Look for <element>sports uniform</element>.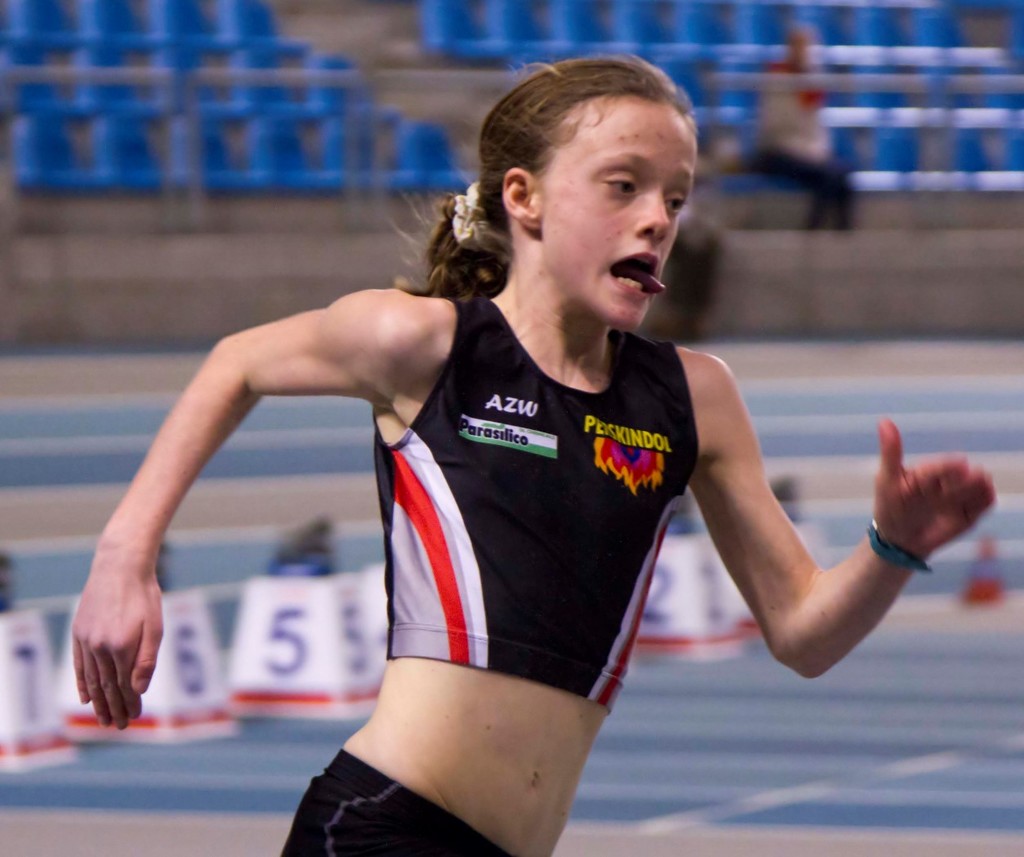
Found: [left=279, top=294, right=700, bottom=856].
